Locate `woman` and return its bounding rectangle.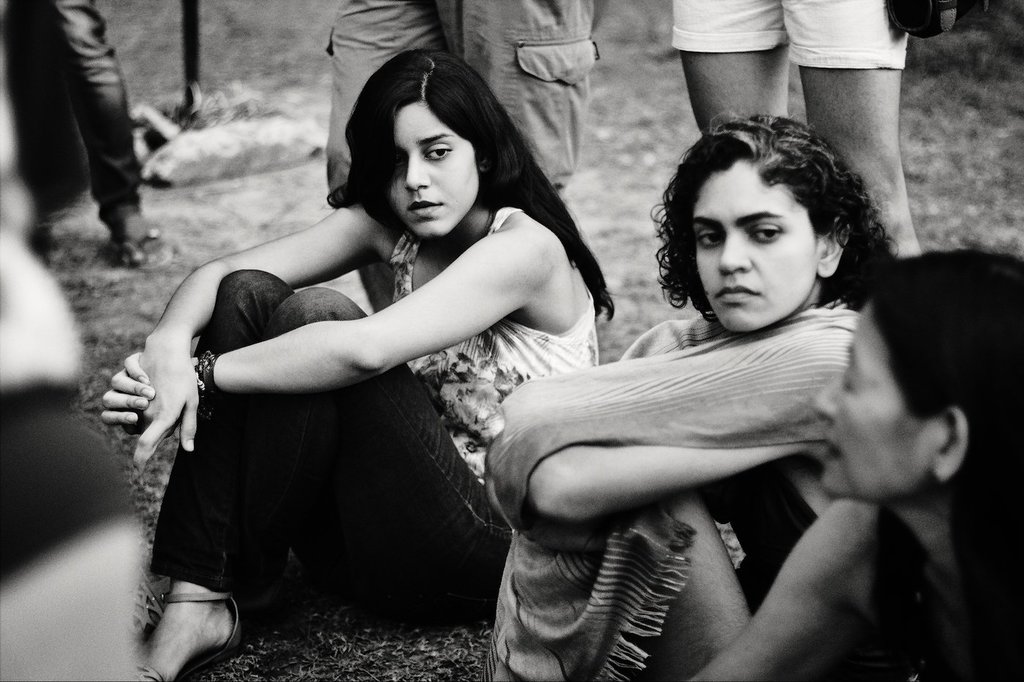
x1=151, y1=37, x2=636, y2=666.
